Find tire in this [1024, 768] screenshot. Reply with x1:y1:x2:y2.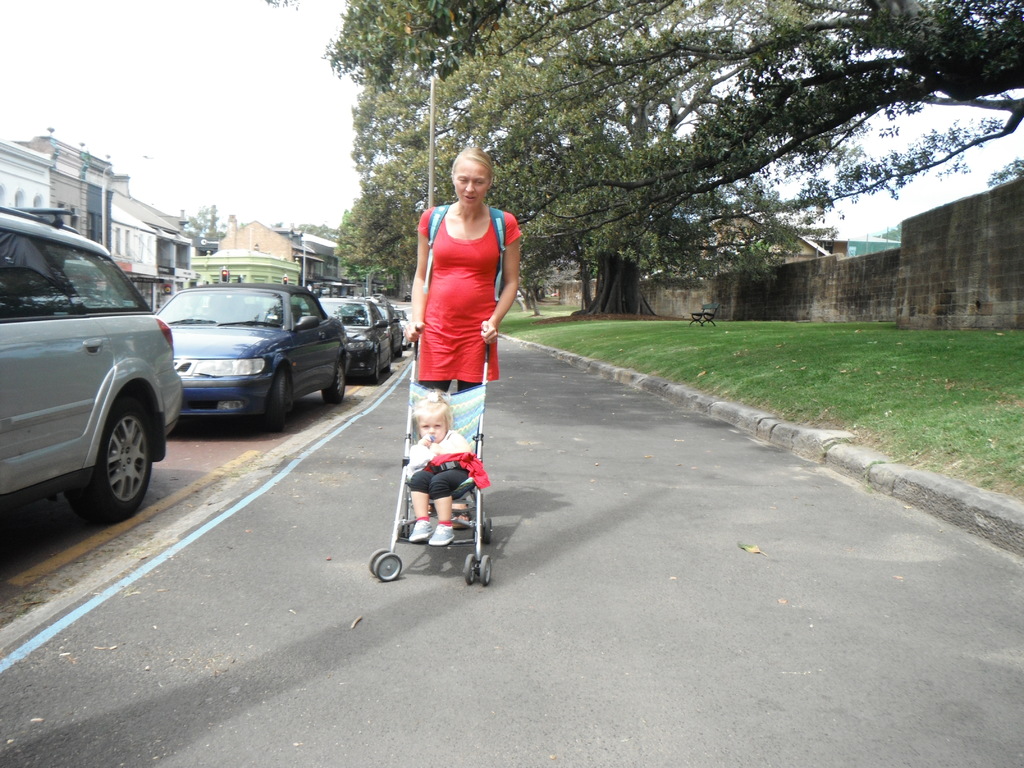
486:518:494:543.
